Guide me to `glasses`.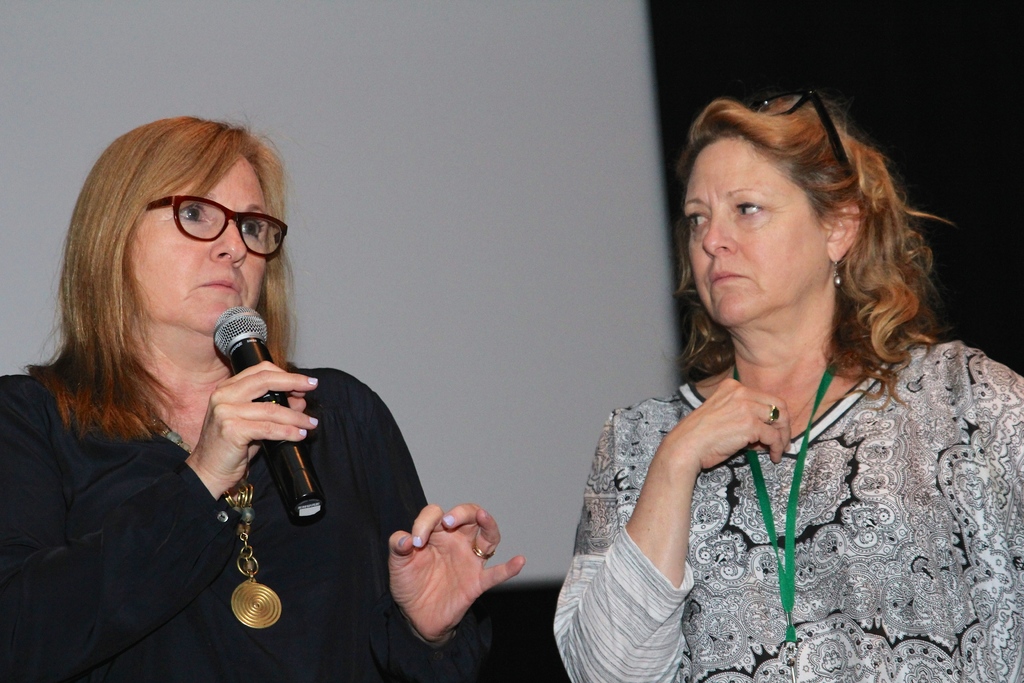
Guidance: rect(134, 204, 278, 256).
